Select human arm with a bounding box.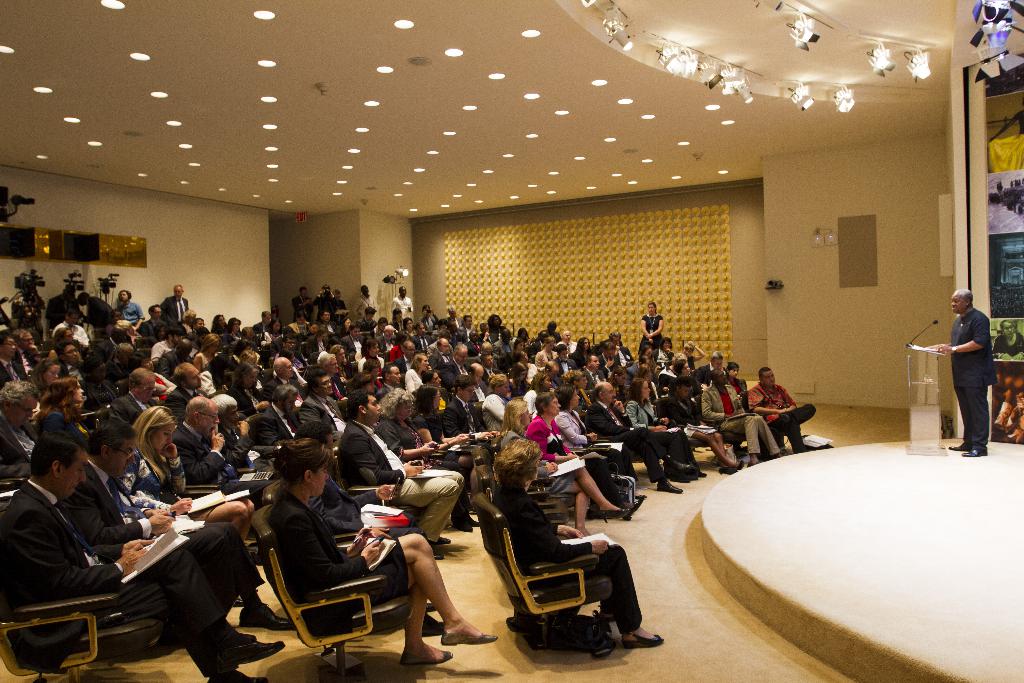
BBox(652, 424, 663, 430).
